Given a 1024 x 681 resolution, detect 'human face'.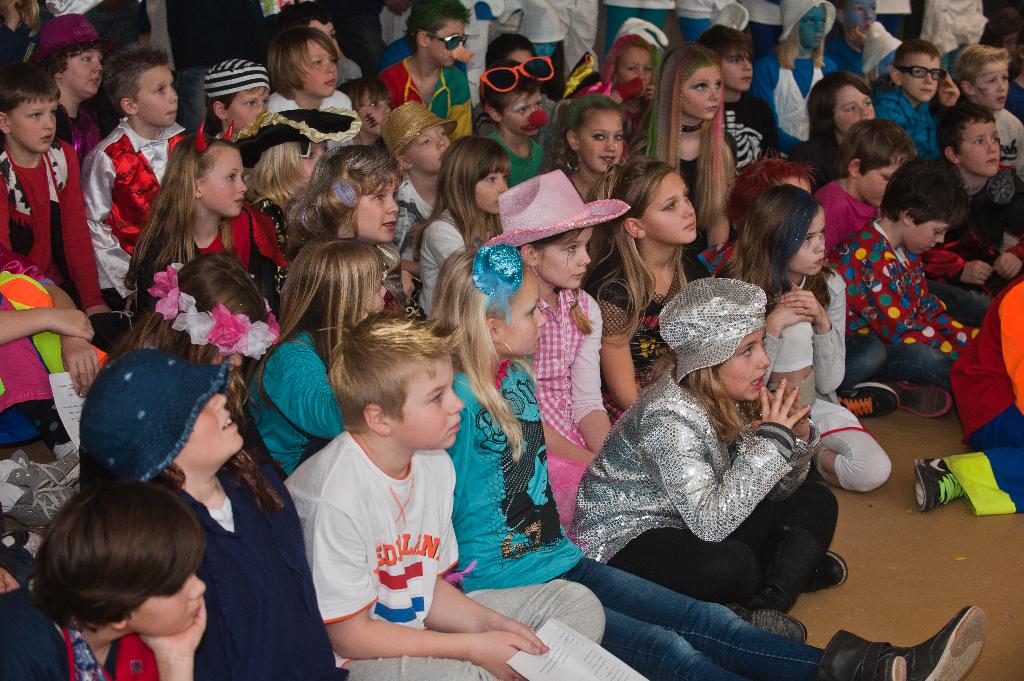
[left=497, top=264, right=545, bottom=366].
